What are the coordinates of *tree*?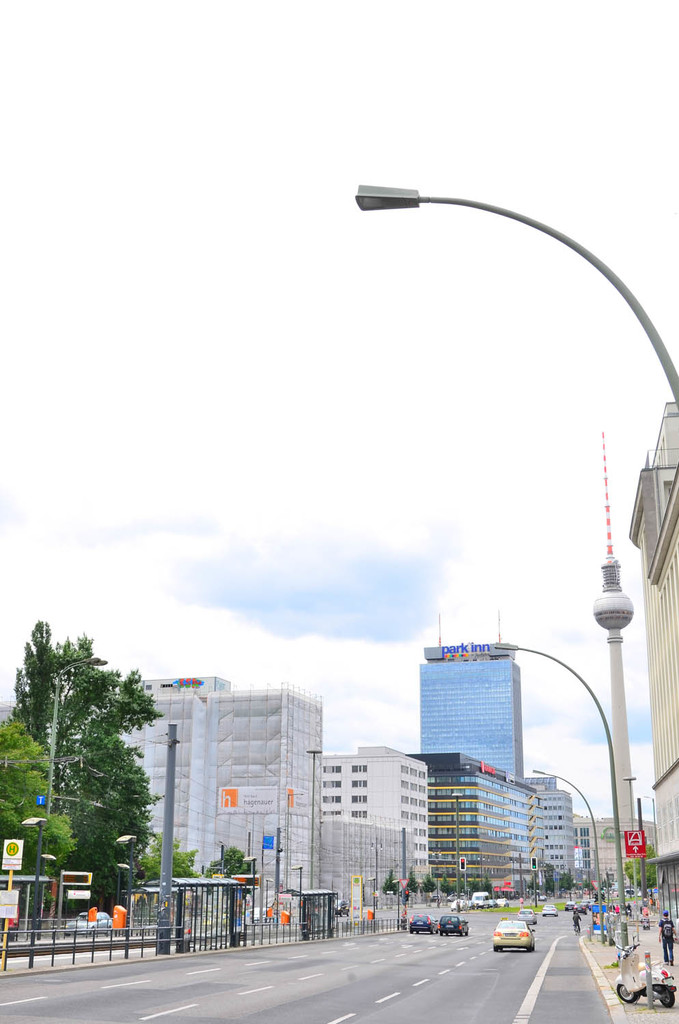
<box>423,871,435,904</box>.
